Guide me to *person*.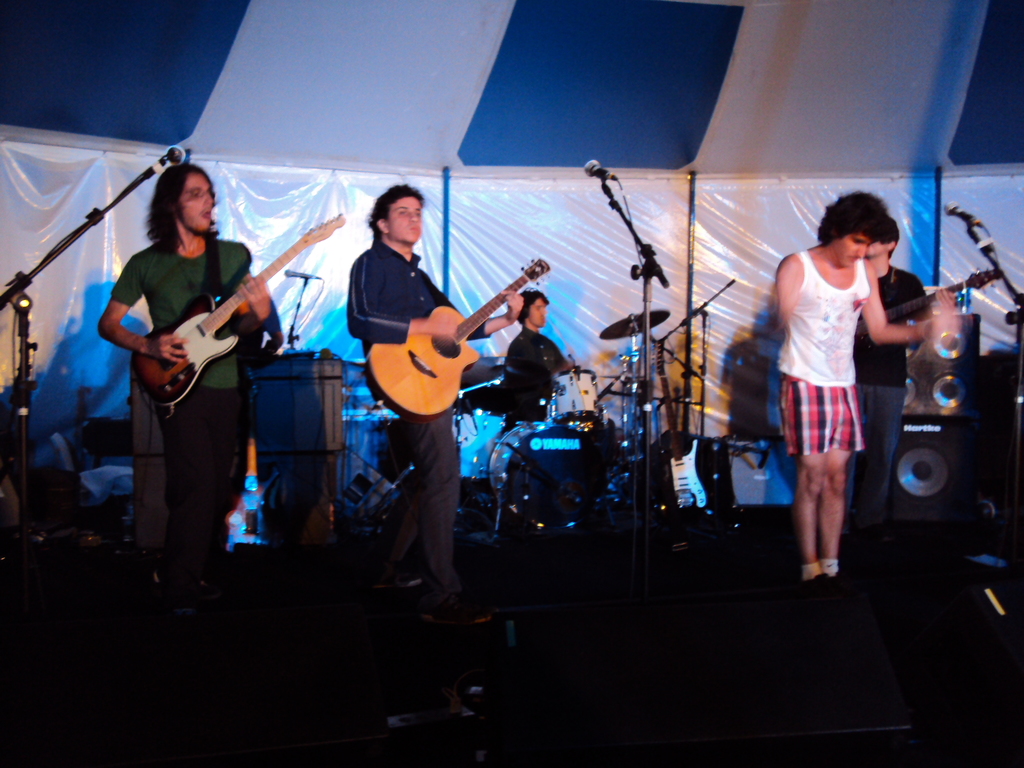
Guidance: BBox(102, 156, 268, 608).
